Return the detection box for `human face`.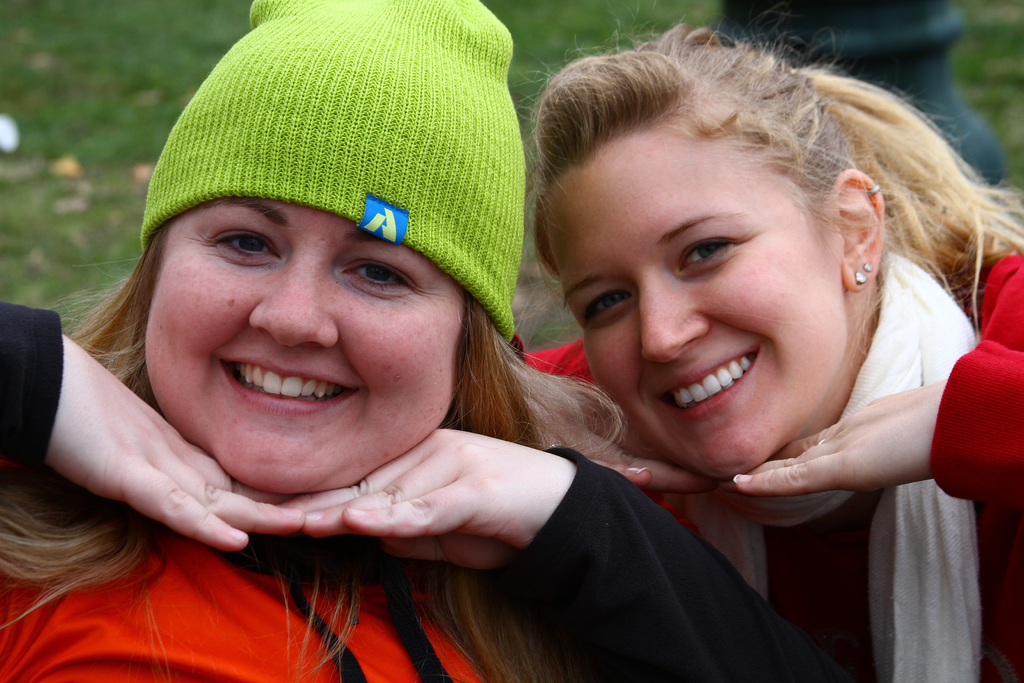
{"x1": 141, "y1": 193, "x2": 473, "y2": 500}.
